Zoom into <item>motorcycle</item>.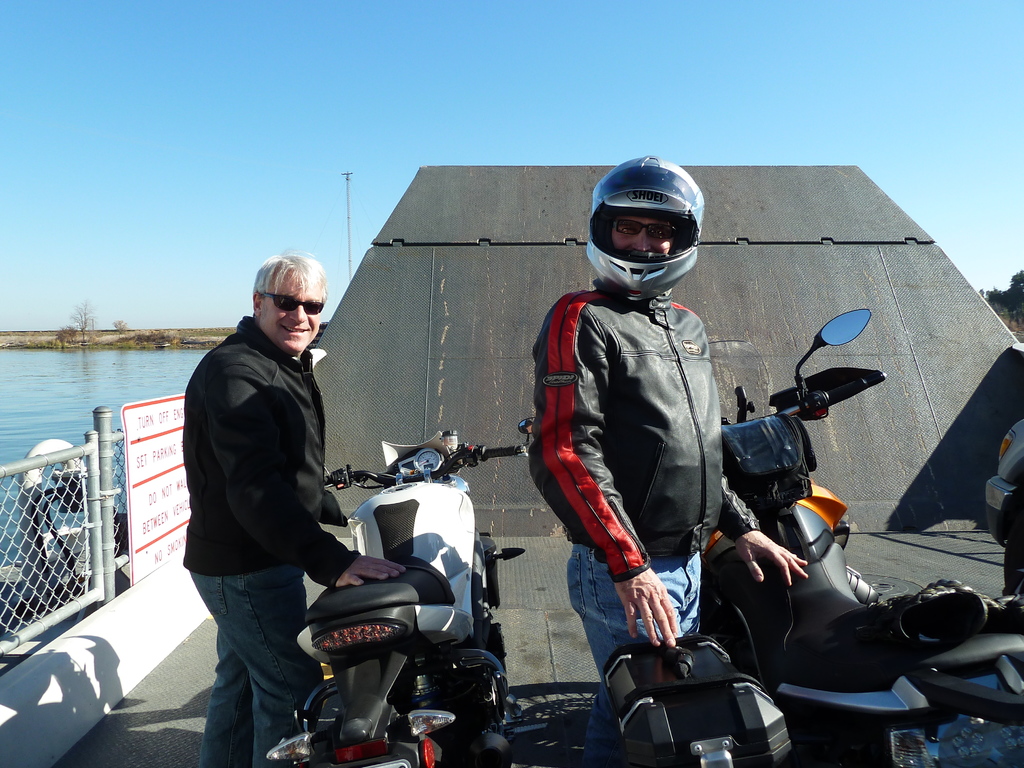
Zoom target: {"x1": 703, "y1": 308, "x2": 1021, "y2": 755}.
